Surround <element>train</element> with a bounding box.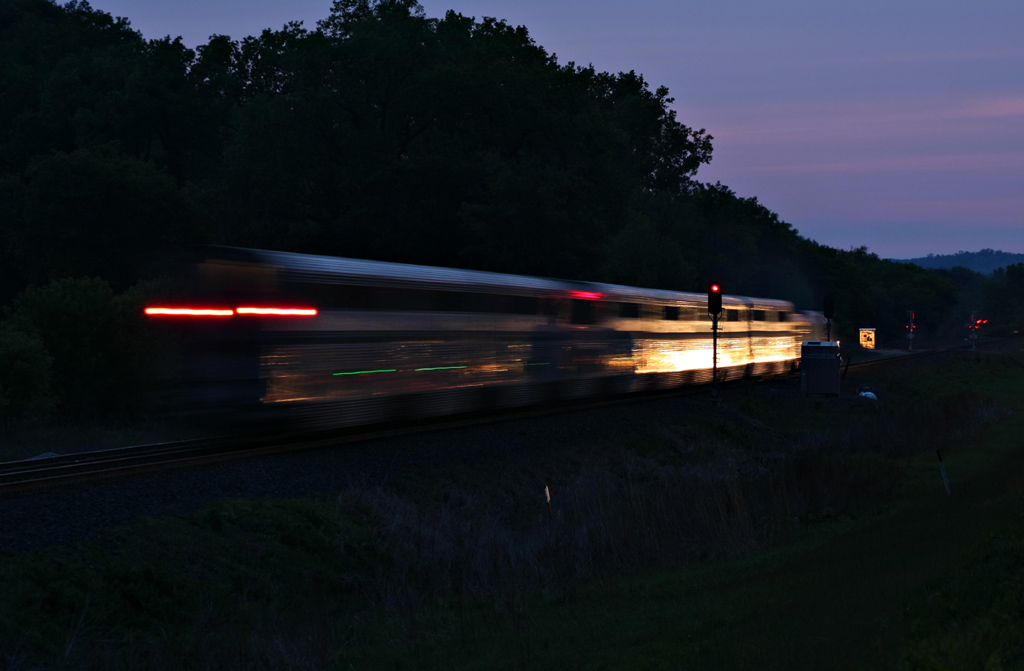
(x1=128, y1=229, x2=812, y2=433).
